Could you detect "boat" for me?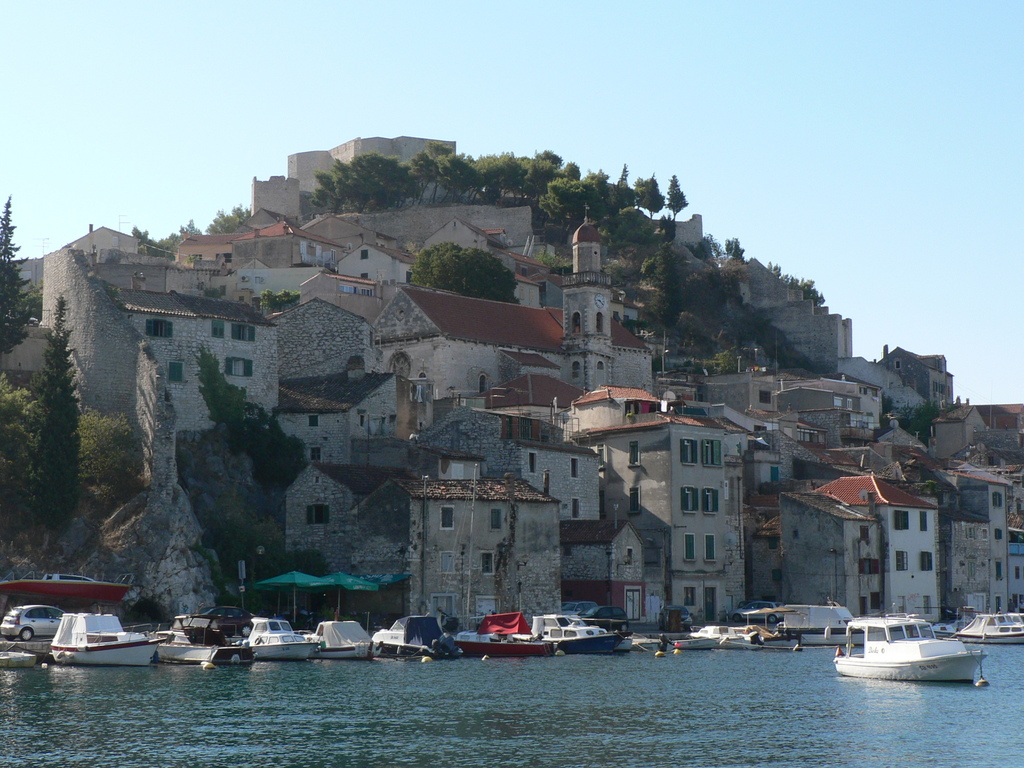
Detection result: <bbox>674, 639, 717, 651</bbox>.
